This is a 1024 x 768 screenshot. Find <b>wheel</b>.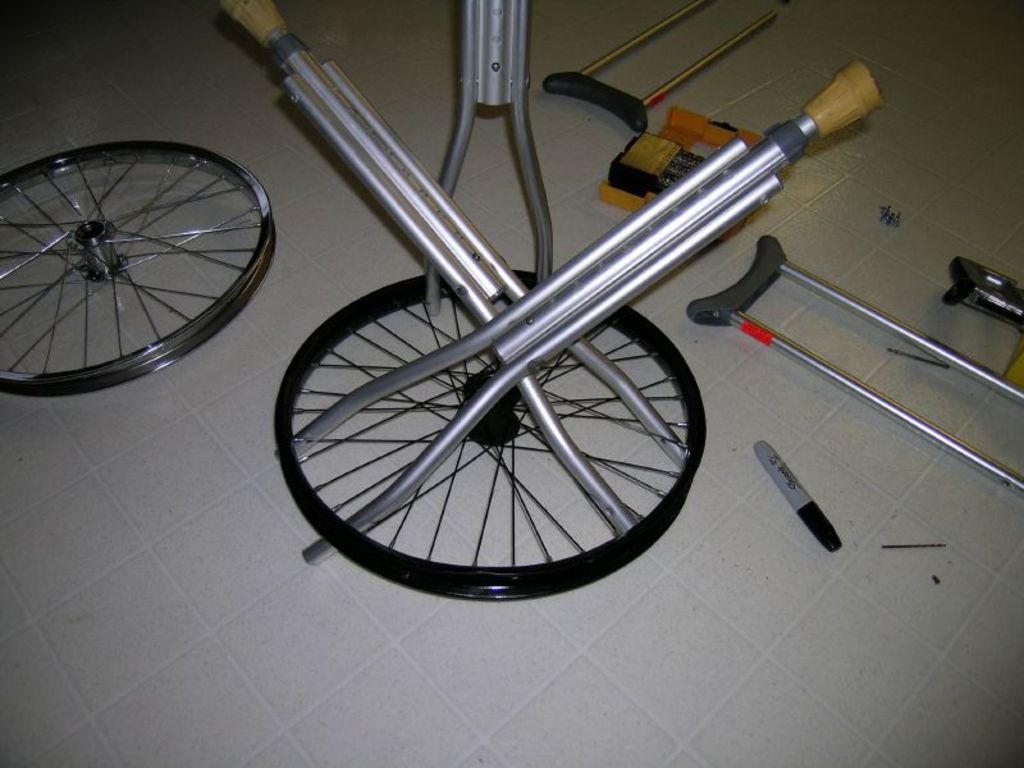
Bounding box: (0, 137, 275, 401).
